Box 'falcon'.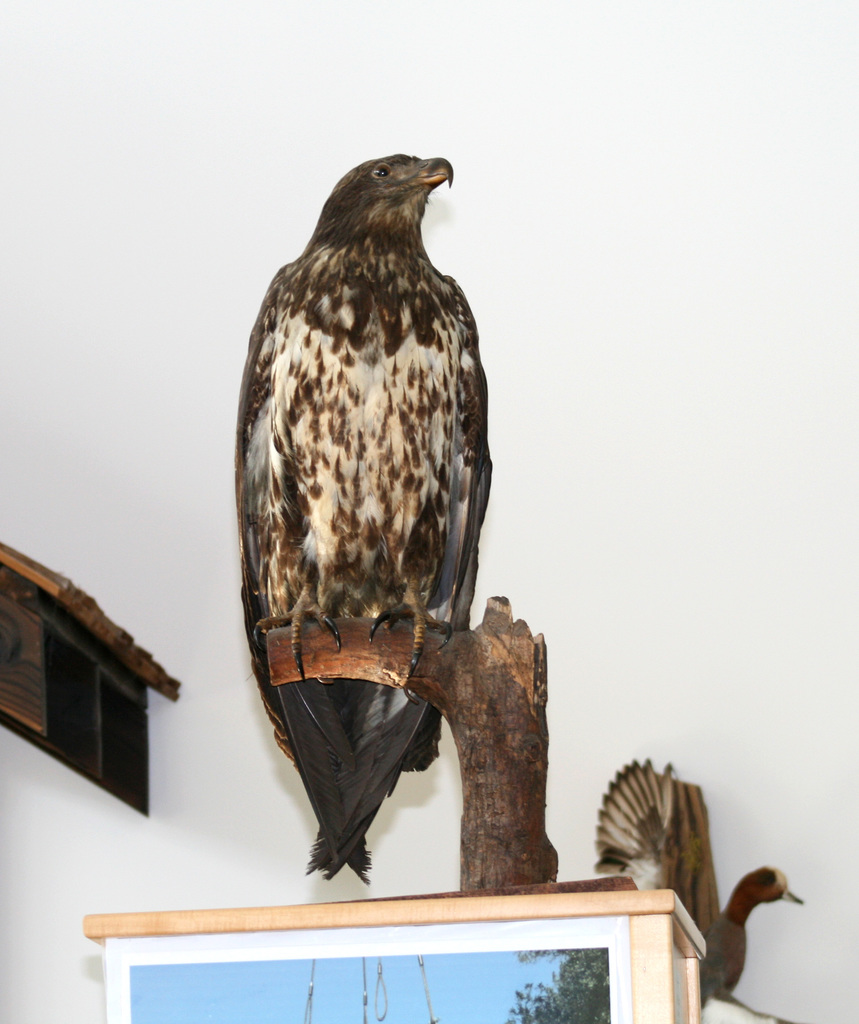
crop(225, 147, 492, 884).
